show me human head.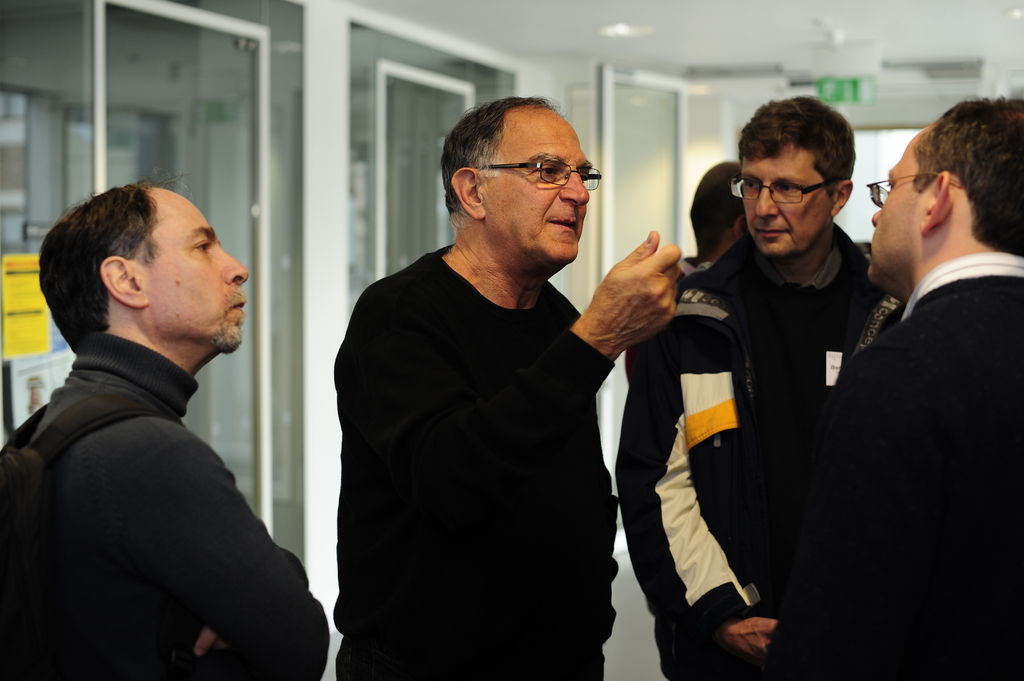
human head is here: rect(36, 186, 234, 344).
